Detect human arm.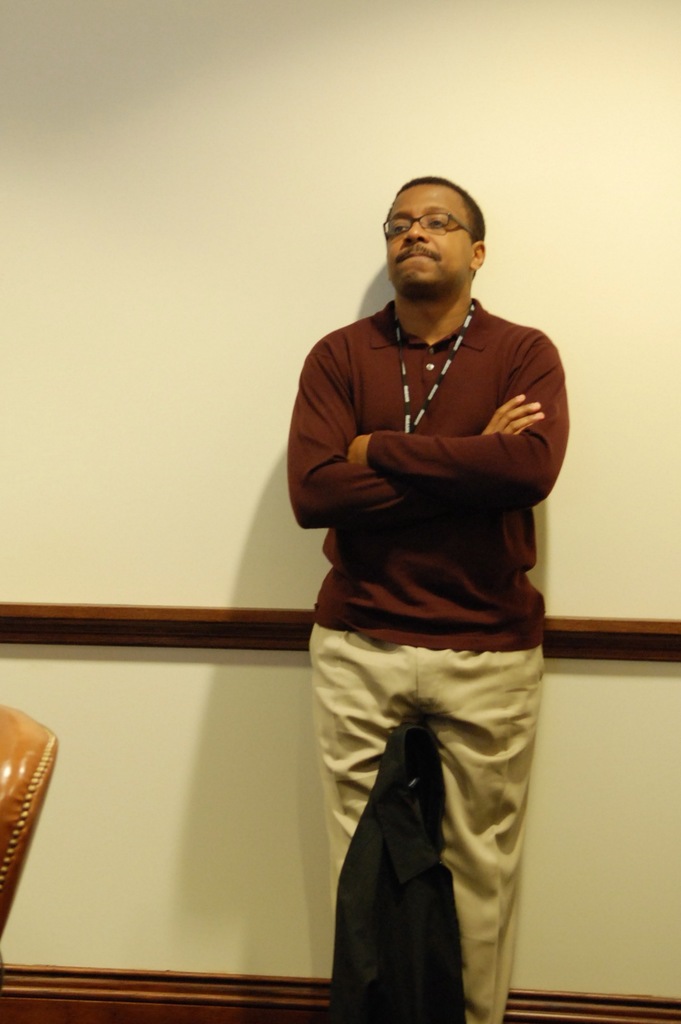
Detected at [x1=278, y1=332, x2=550, y2=533].
